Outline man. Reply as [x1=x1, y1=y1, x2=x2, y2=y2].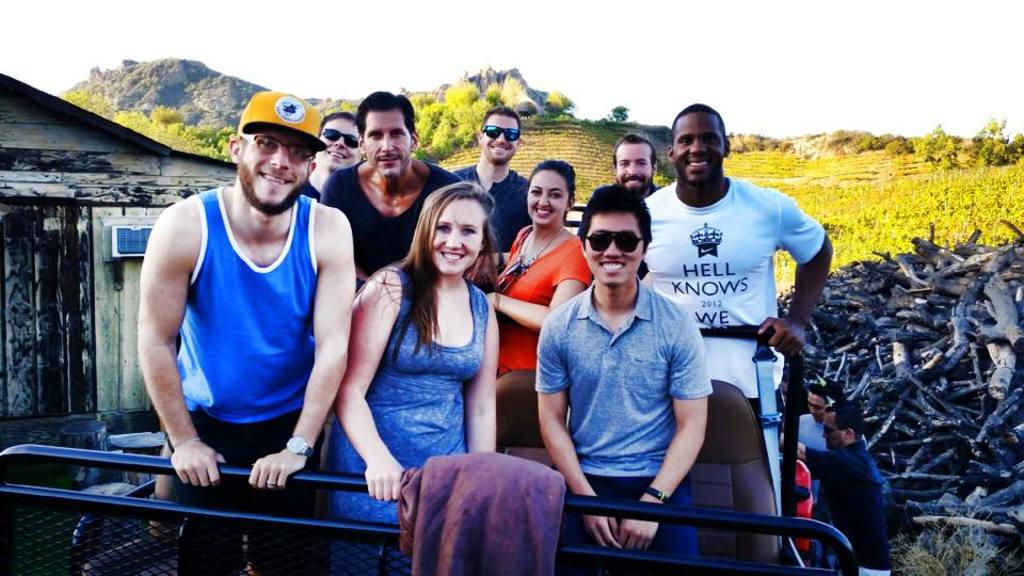
[x1=457, y1=107, x2=531, y2=259].
